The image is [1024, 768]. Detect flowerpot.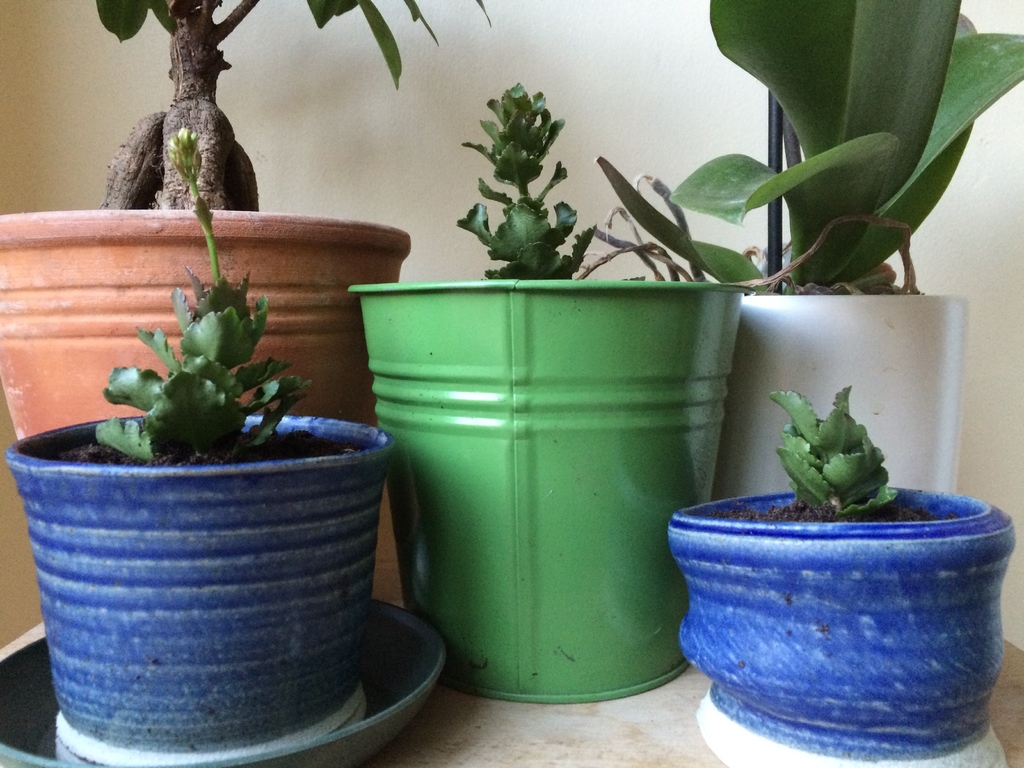
Detection: left=664, top=483, right=1019, bottom=767.
